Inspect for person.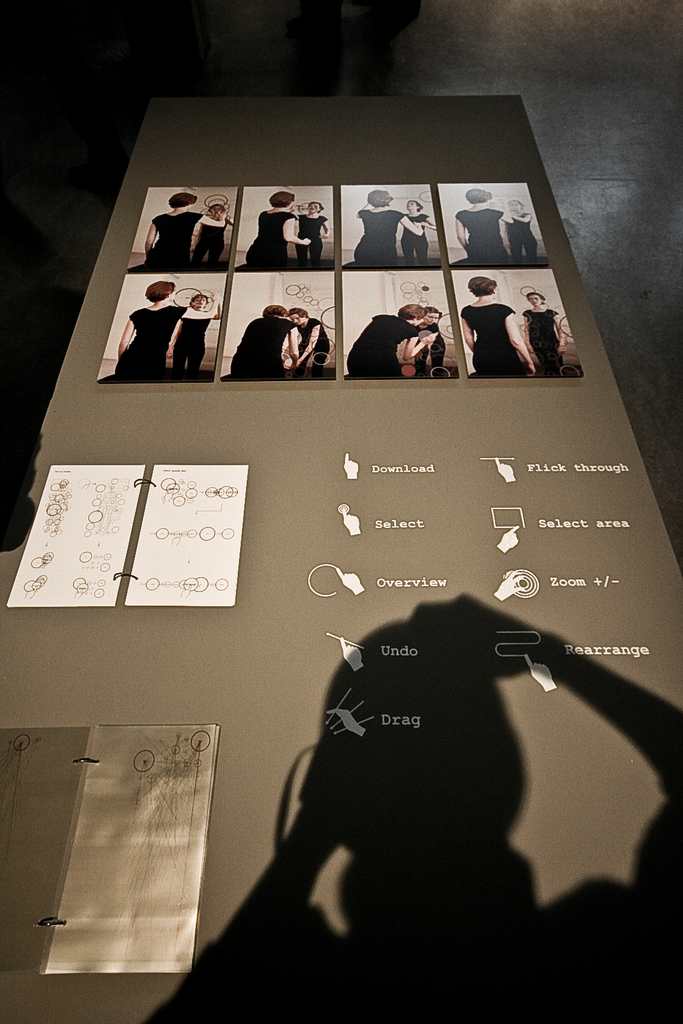
Inspection: detection(108, 280, 211, 385).
